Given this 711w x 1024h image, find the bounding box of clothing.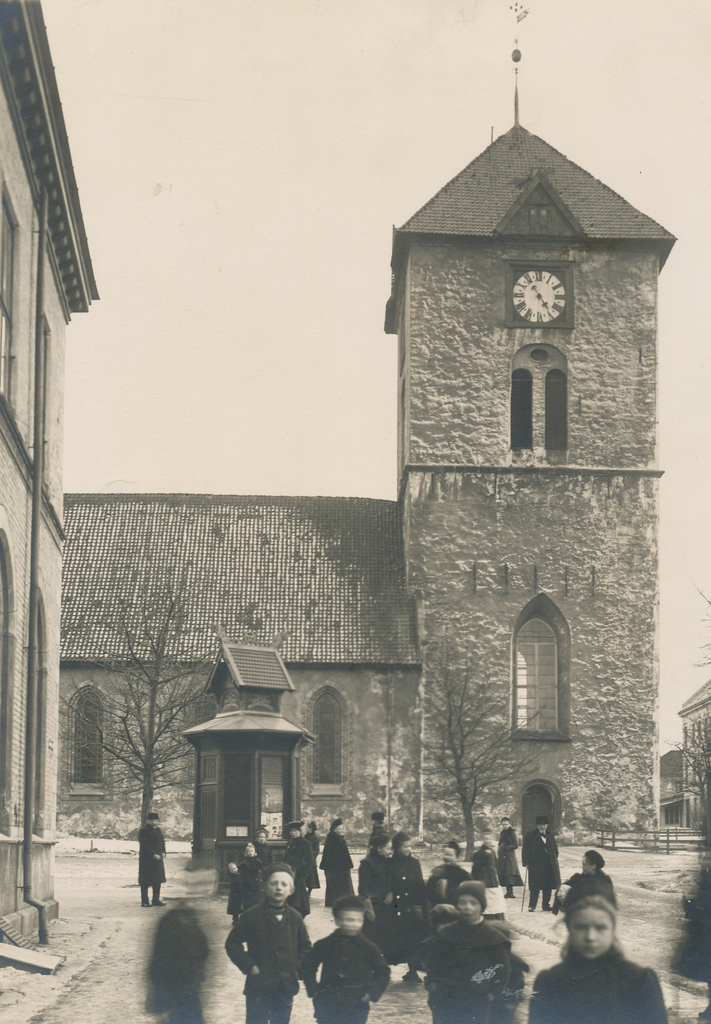
(left=527, top=947, right=665, bottom=1023).
